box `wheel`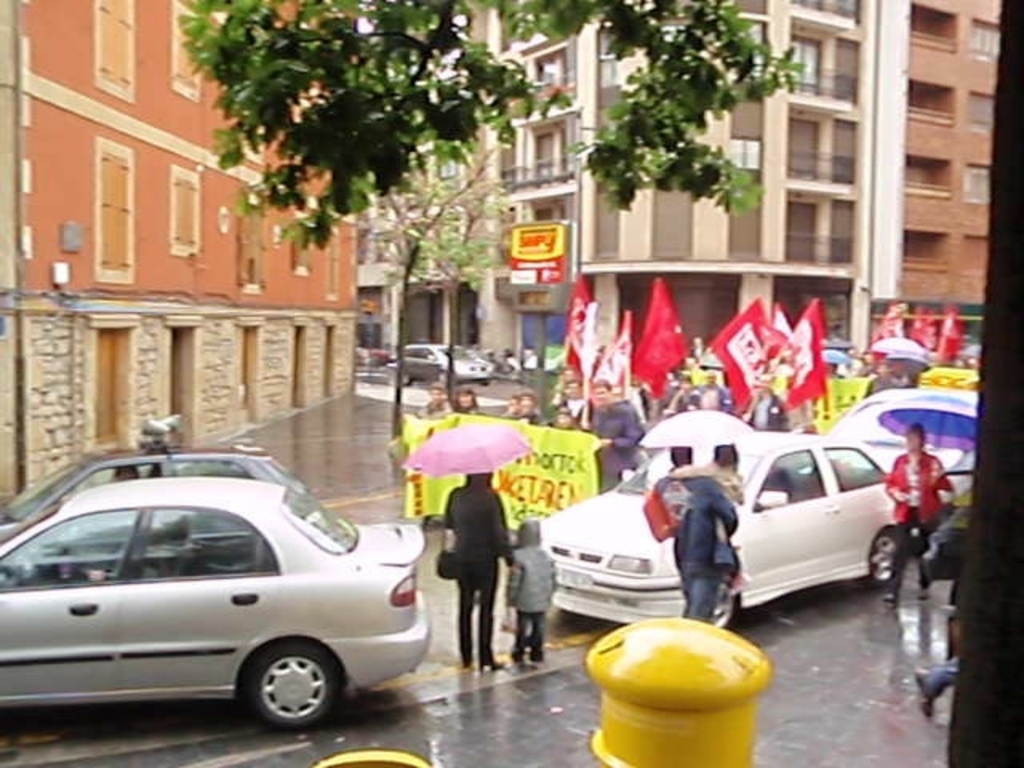
pyautogui.locateOnScreen(227, 632, 341, 730)
